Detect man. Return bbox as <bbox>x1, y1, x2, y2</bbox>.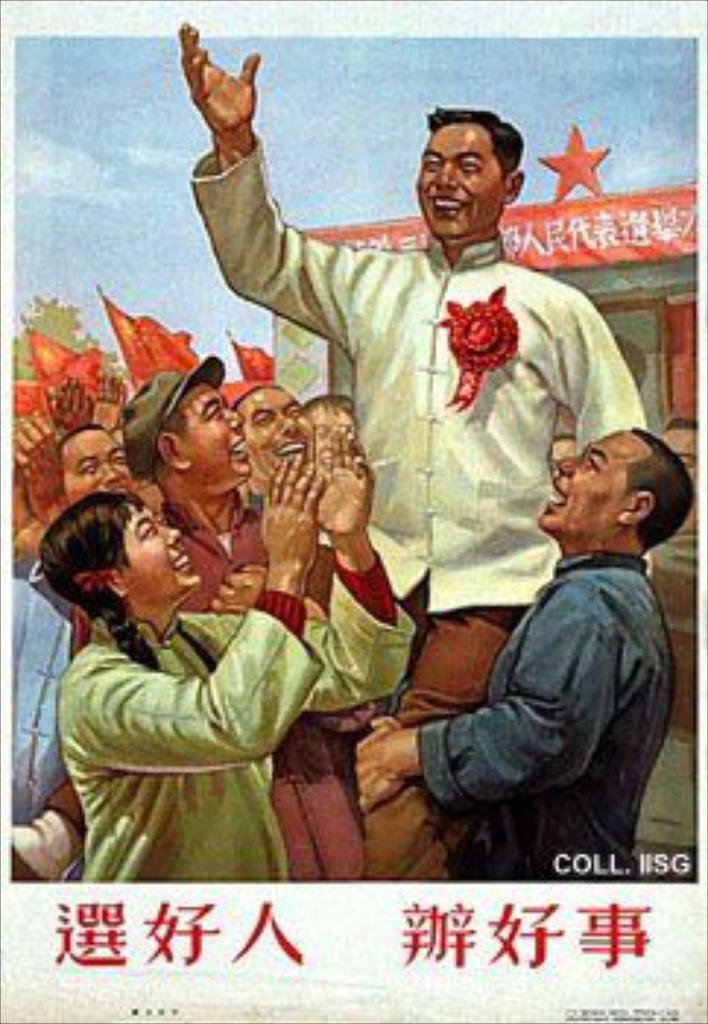
<bbox>126, 348, 342, 892</bbox>.
